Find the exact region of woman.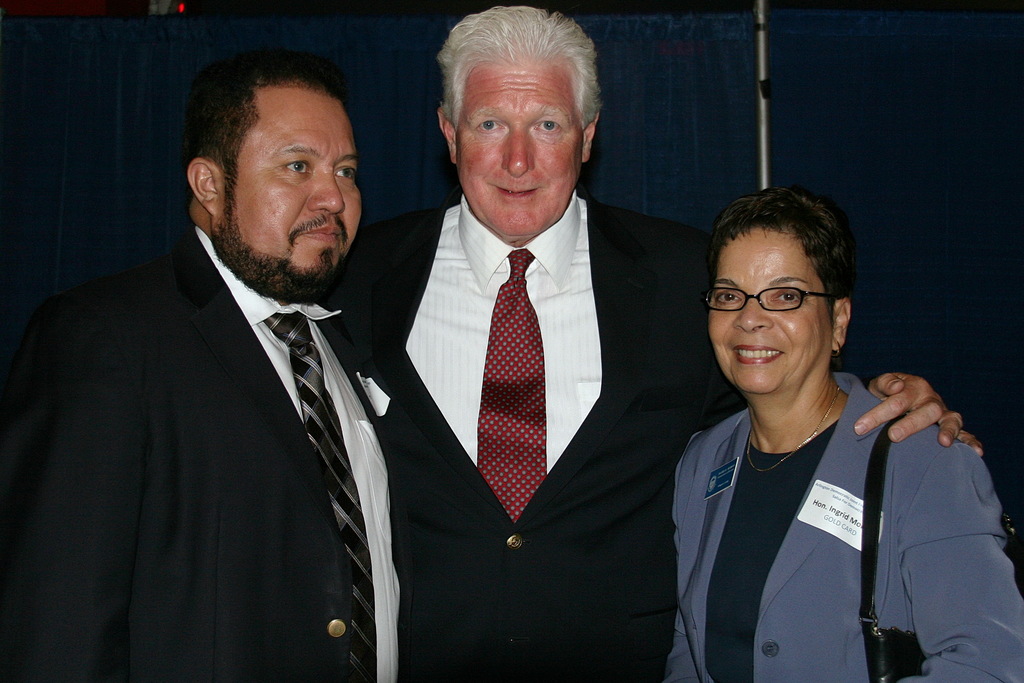
Exact region: [left=651, top=190, right=984, bottom=682].
